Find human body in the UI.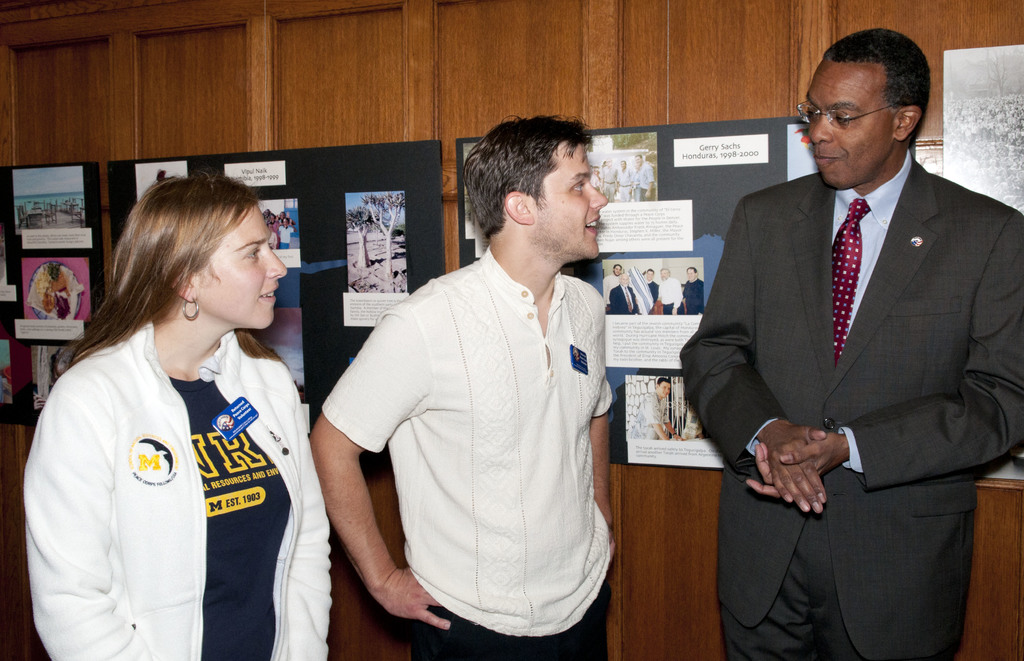
UI element at 644,369,671,443.
